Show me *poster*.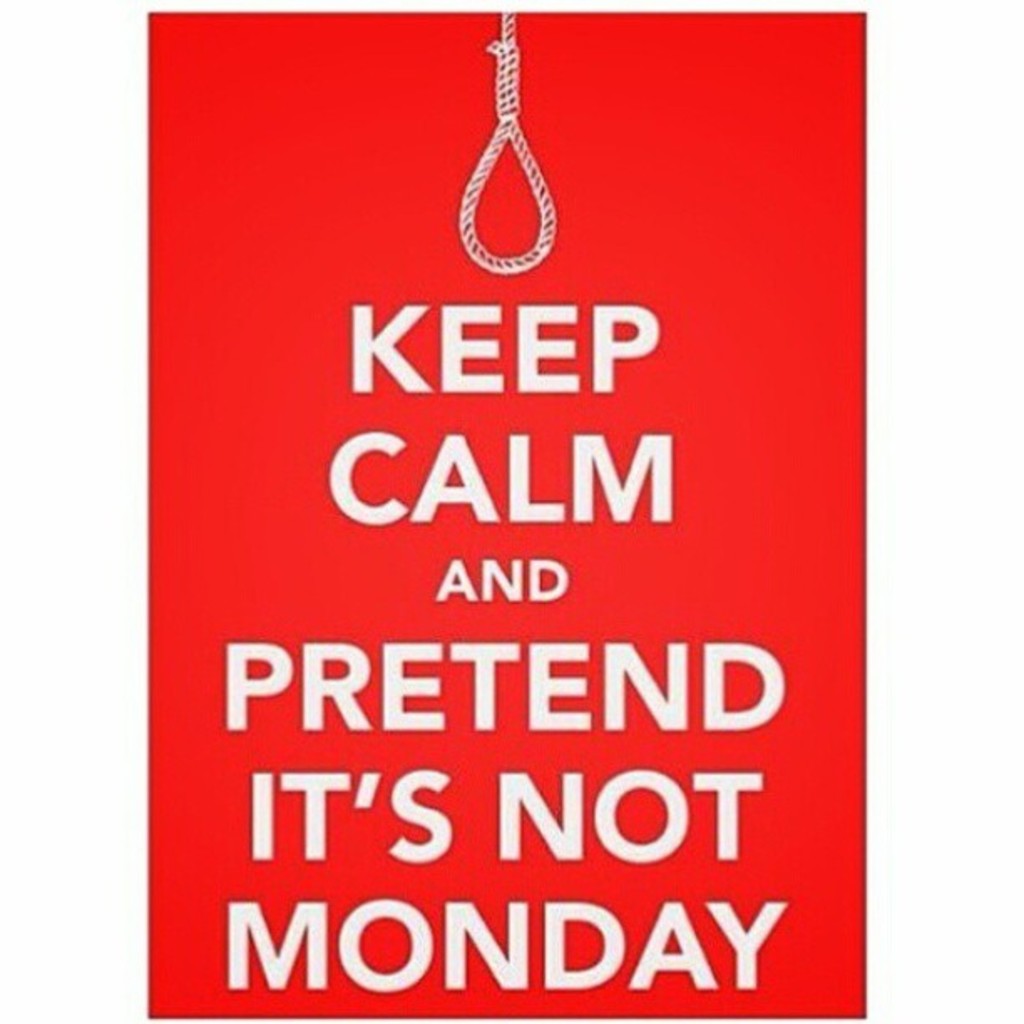
*poster* is here: [left=144, top=2, right=865, bottom=1022].
